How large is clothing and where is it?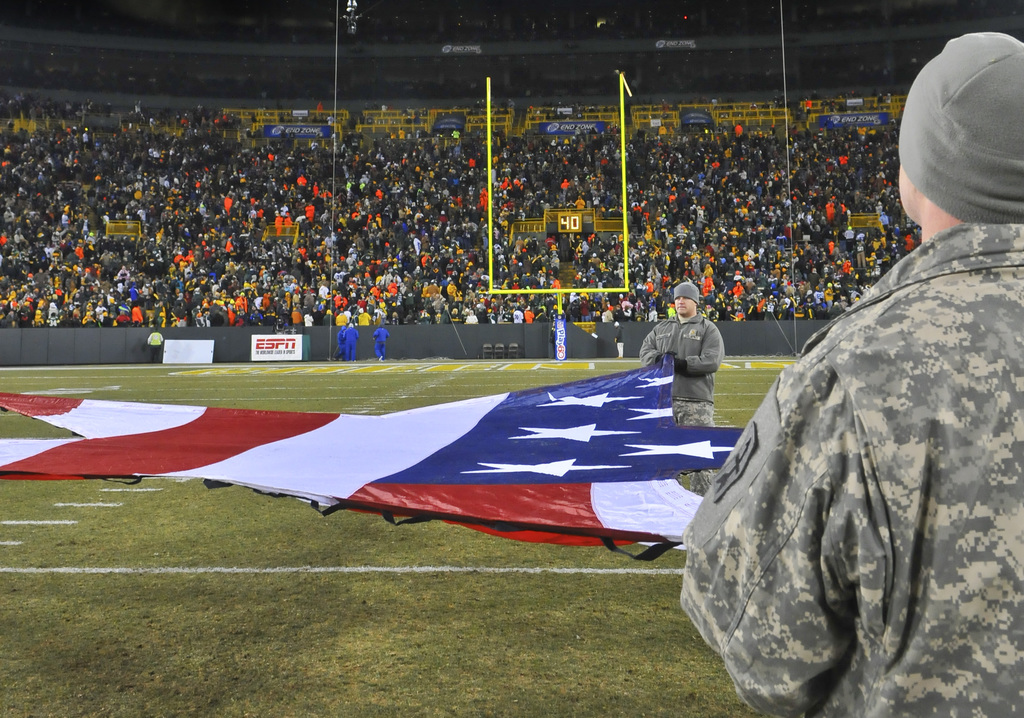
Bounding box: box=[102, 282, 109, 294].
